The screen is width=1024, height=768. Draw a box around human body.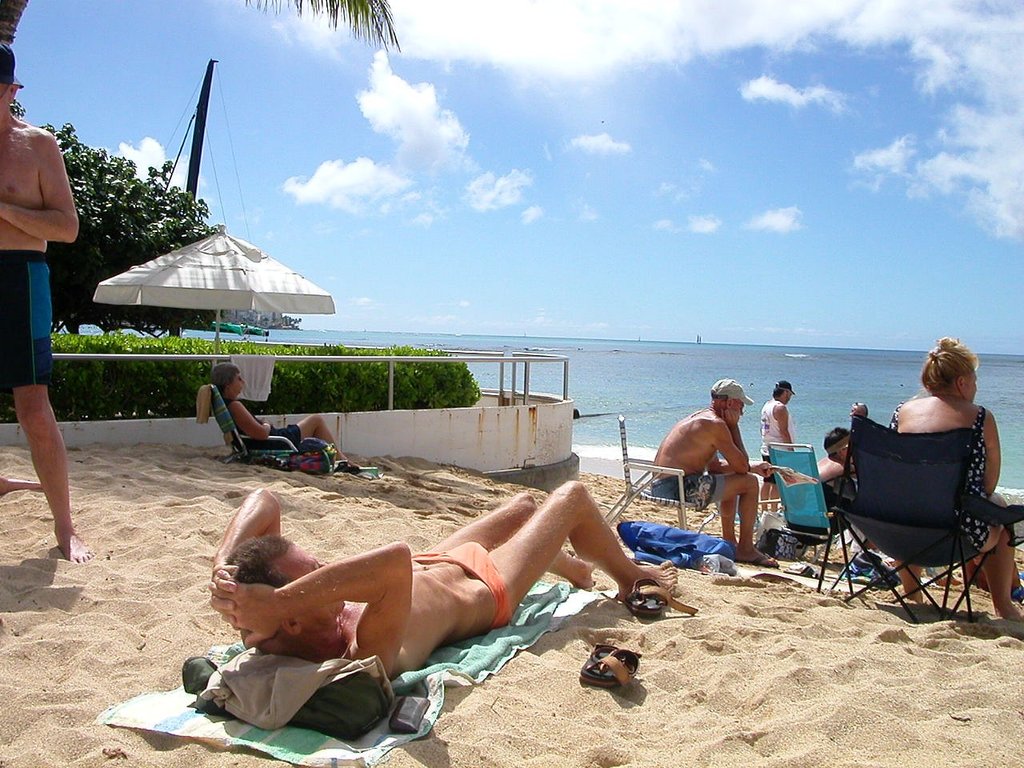
box(0, 42, 78, 568).
